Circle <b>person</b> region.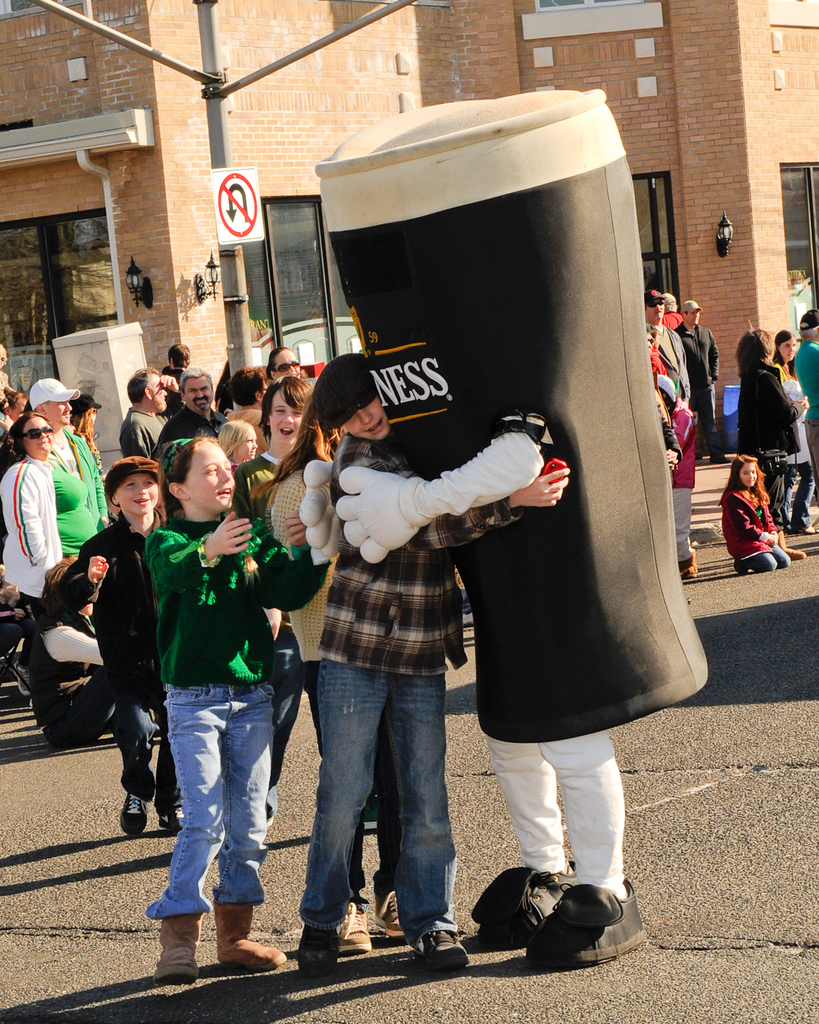
Region: (x1=671, y1=291, x2=720, y2=467).
